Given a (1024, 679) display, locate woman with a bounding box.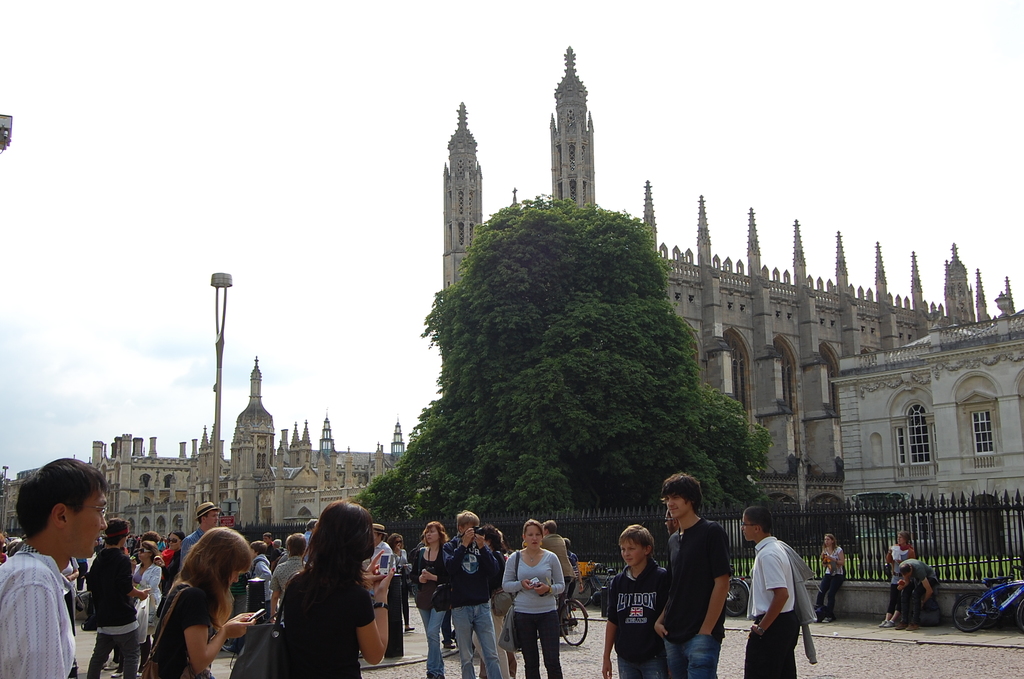
Located: 493 515 573 678.
